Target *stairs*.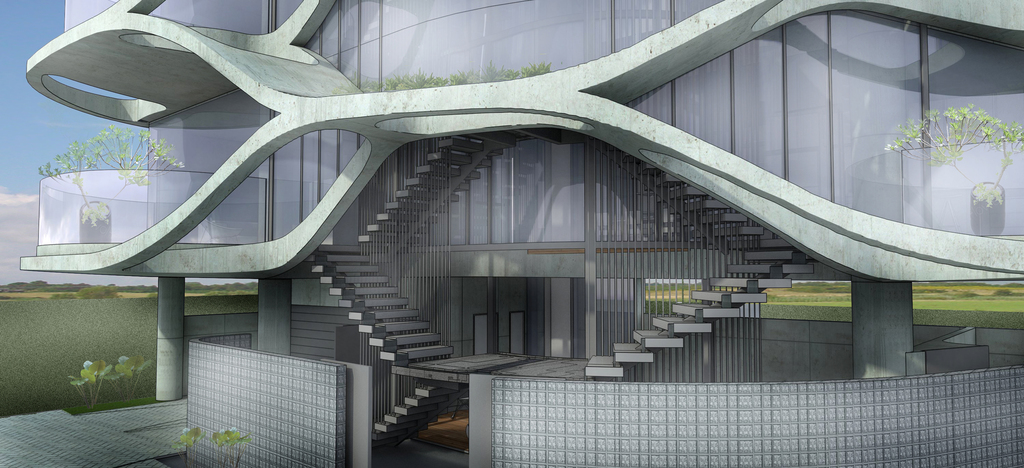
Target region: crop(311, 248, 447, 361).
